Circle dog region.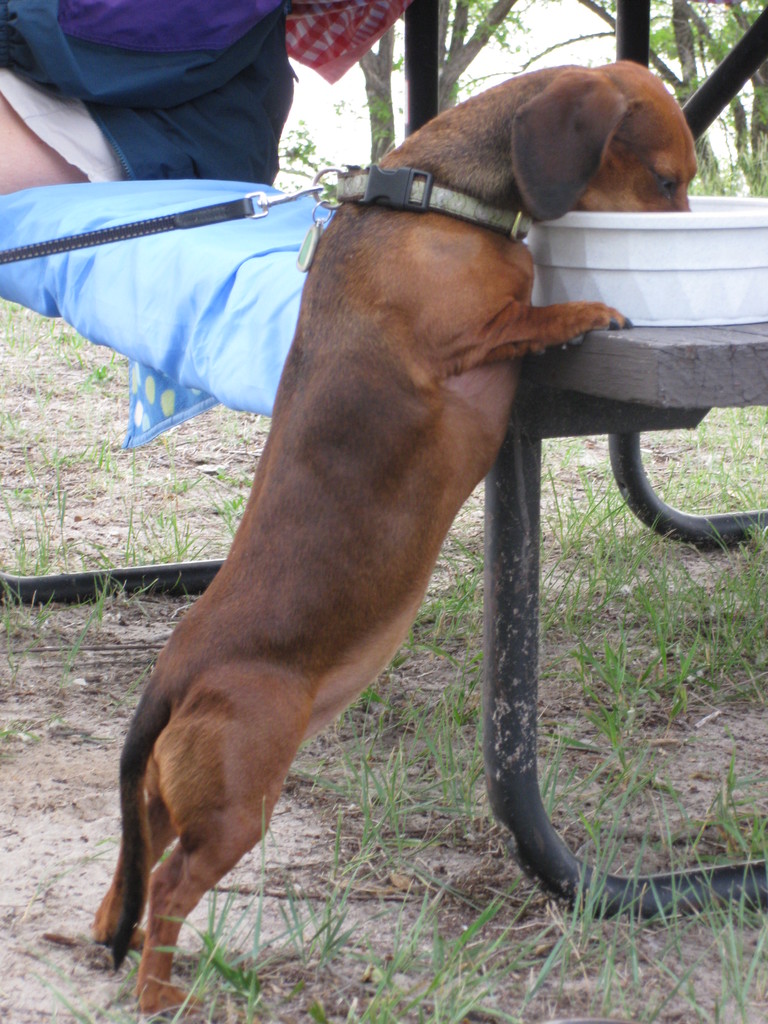
Region: 93, 58, 696, 1023.
